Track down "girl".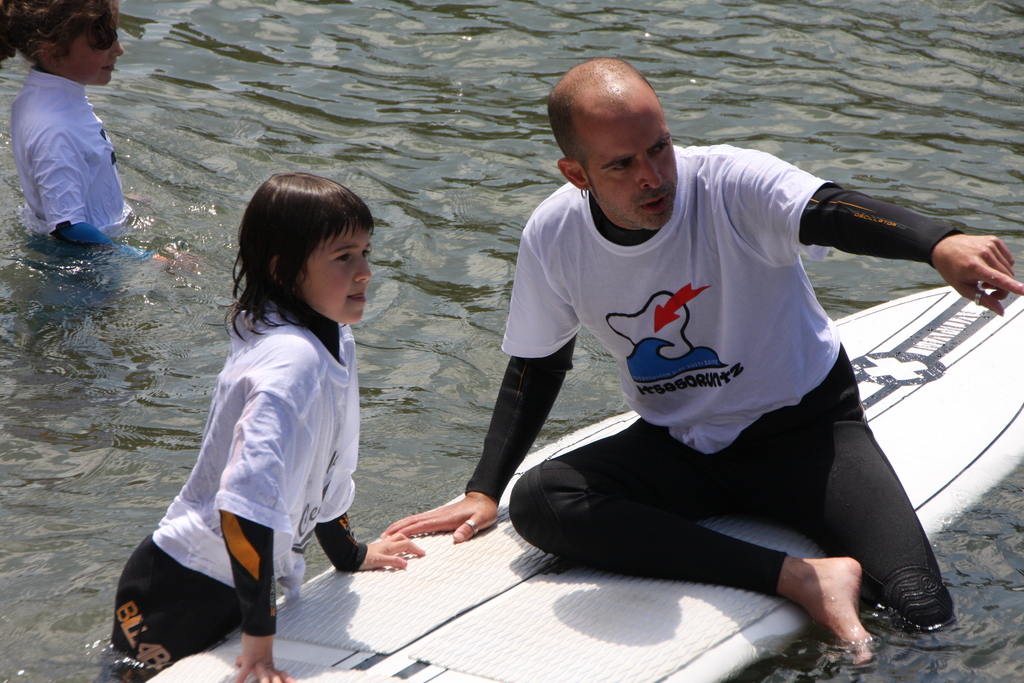
Tracked to [104,174,426,682].
